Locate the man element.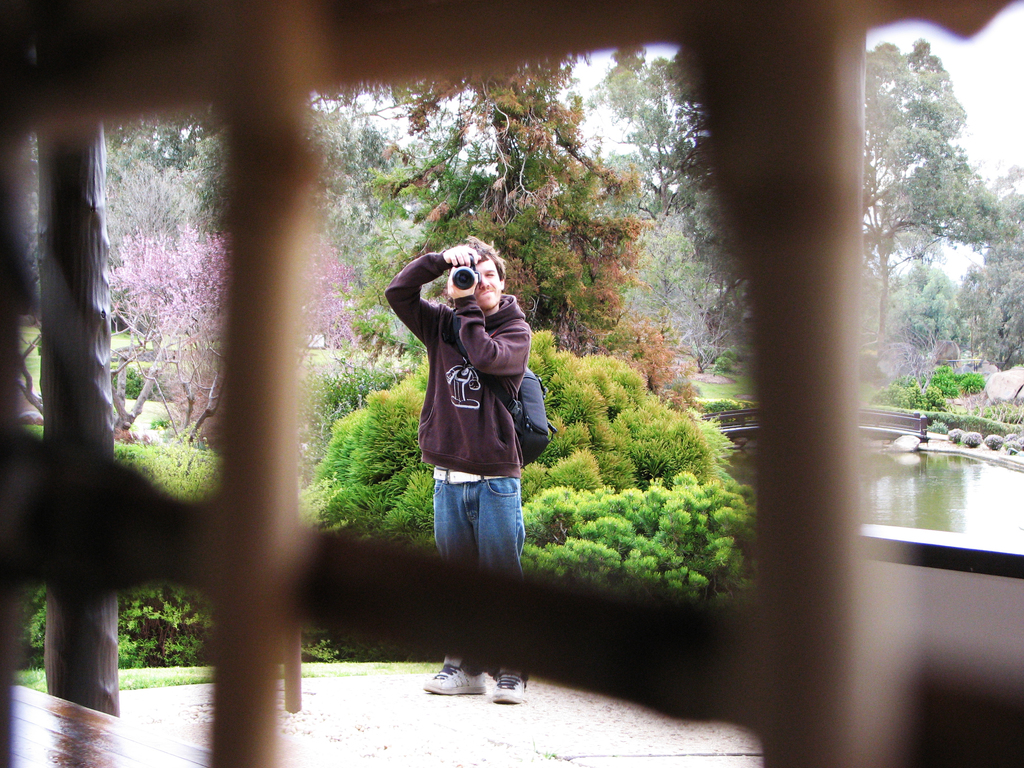
Element bbox: detection(383, 236, 534, 705).
